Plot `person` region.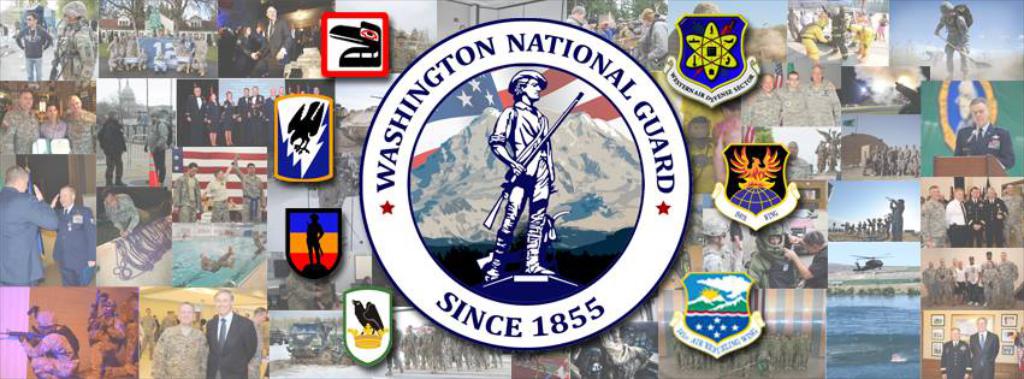
Plotted at (815, 138, 827, 176).
